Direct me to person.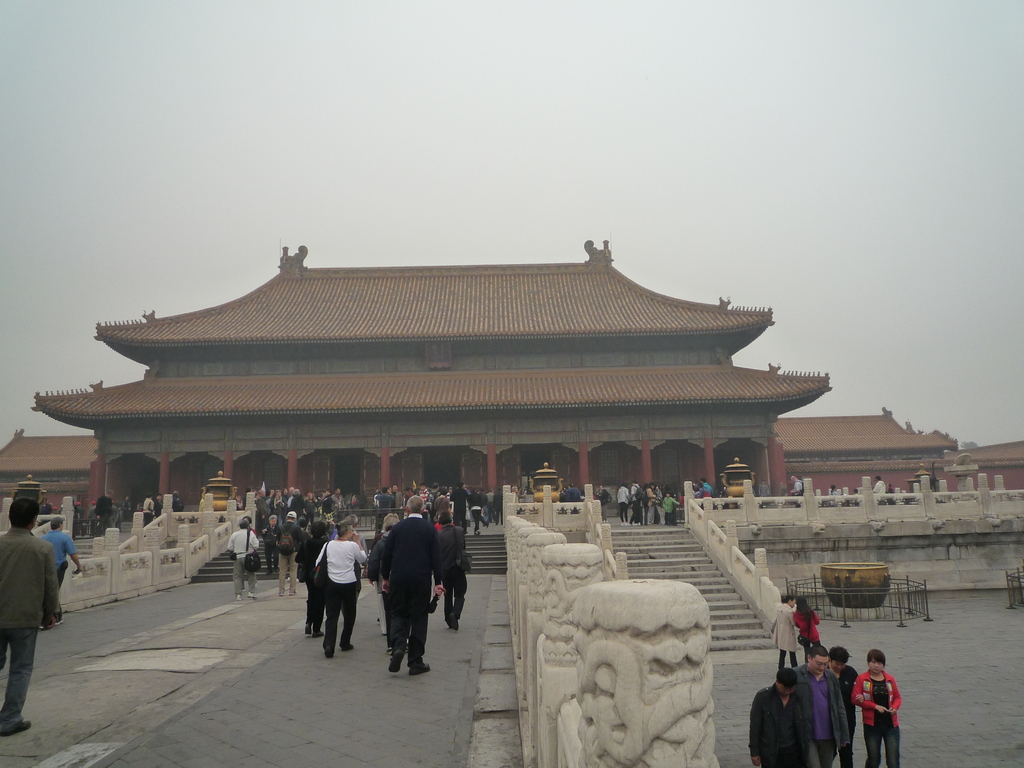
Direction: bbox=[380, 495, 444, 672].
